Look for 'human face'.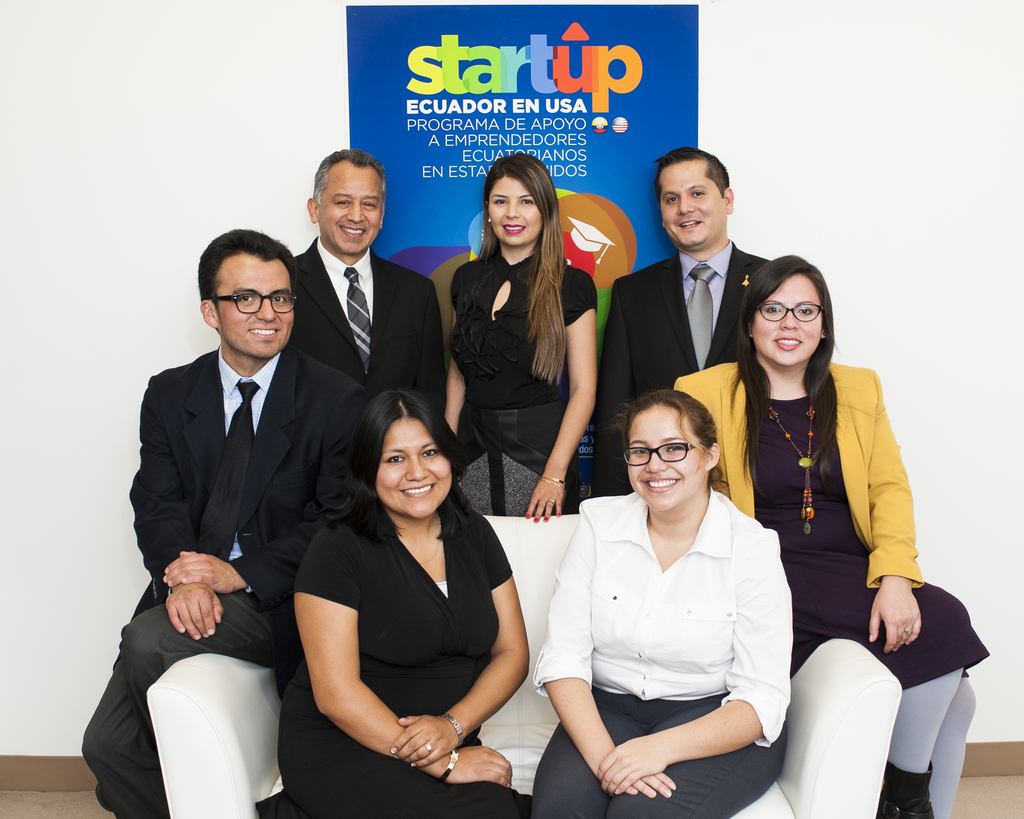
Found: box=[214, 260, 289, 358].
